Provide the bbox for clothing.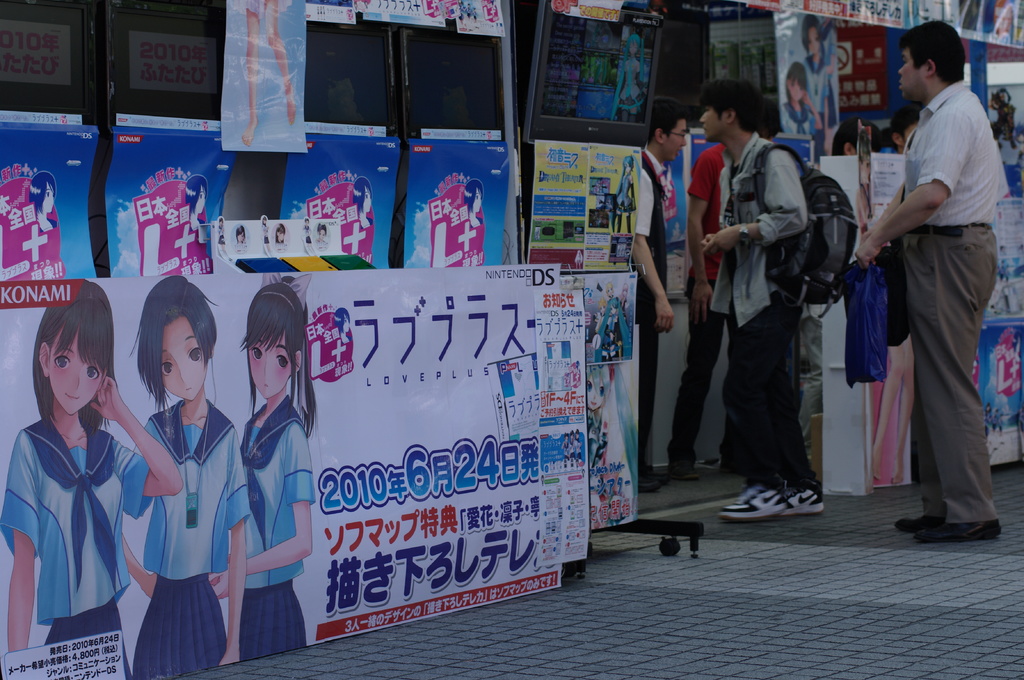
crop(185, 216, 205, 233).
